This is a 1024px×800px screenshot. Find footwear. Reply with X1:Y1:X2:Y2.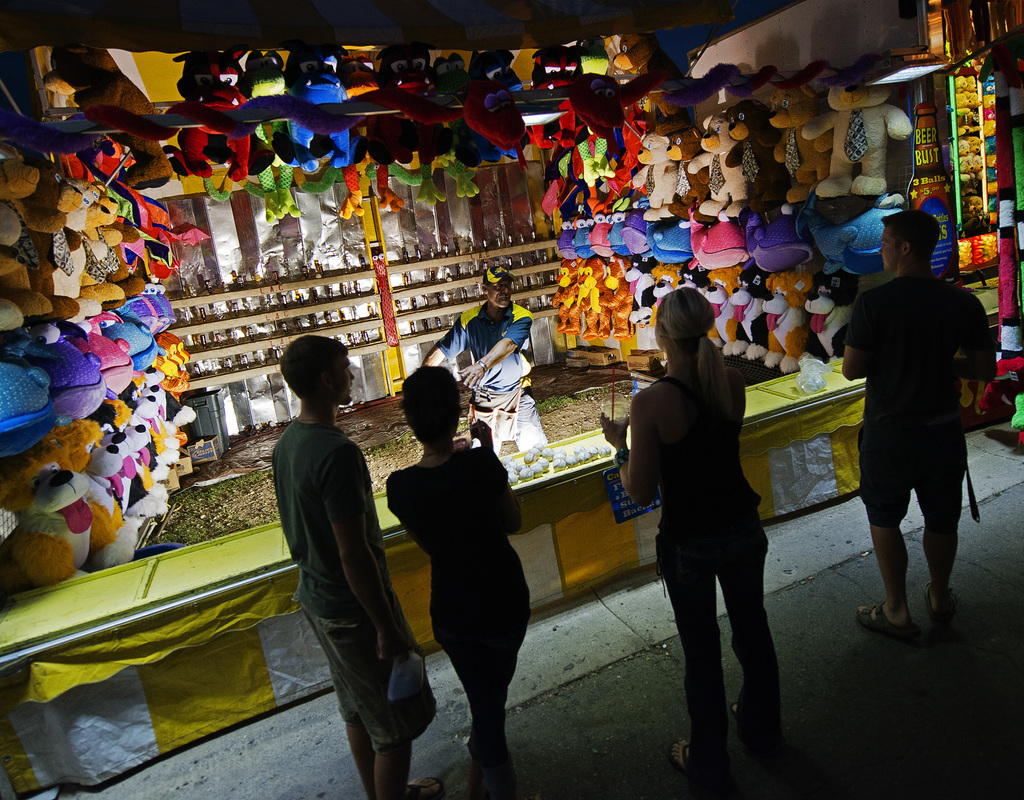
927:582:954:629.
